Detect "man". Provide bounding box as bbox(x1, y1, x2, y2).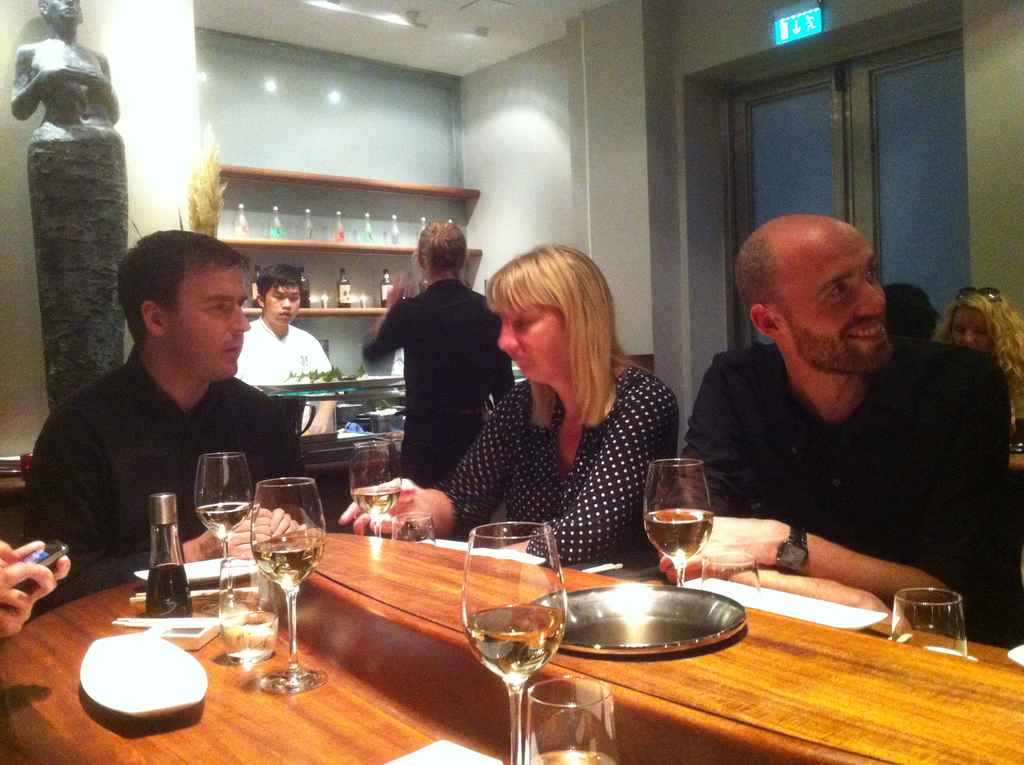
bbox(672, 208, 1022, 647).
